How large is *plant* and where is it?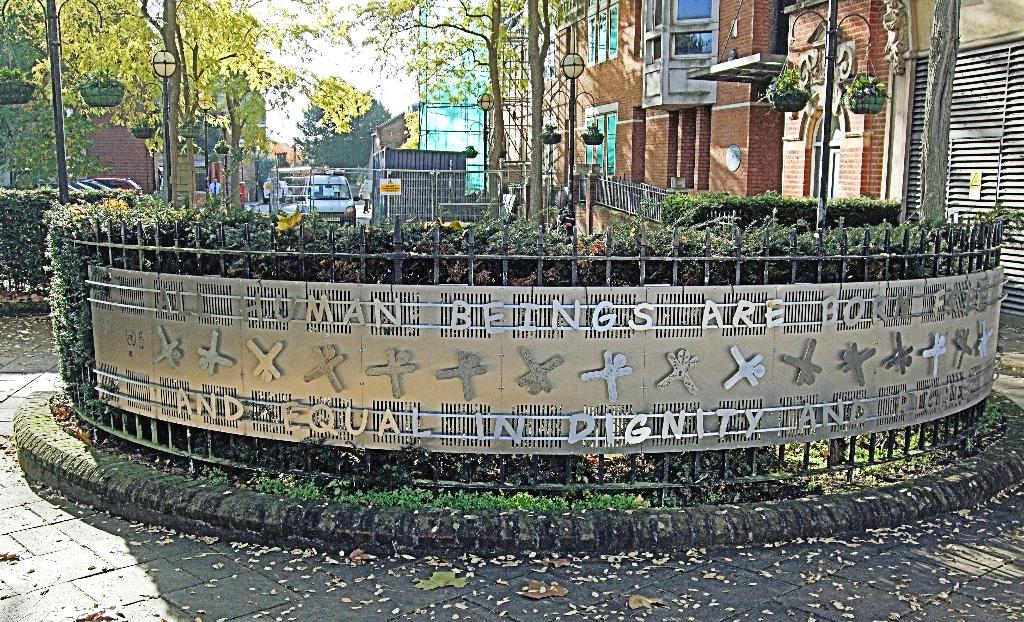
Bounding box: bbox(206, 461, 231, 489).
